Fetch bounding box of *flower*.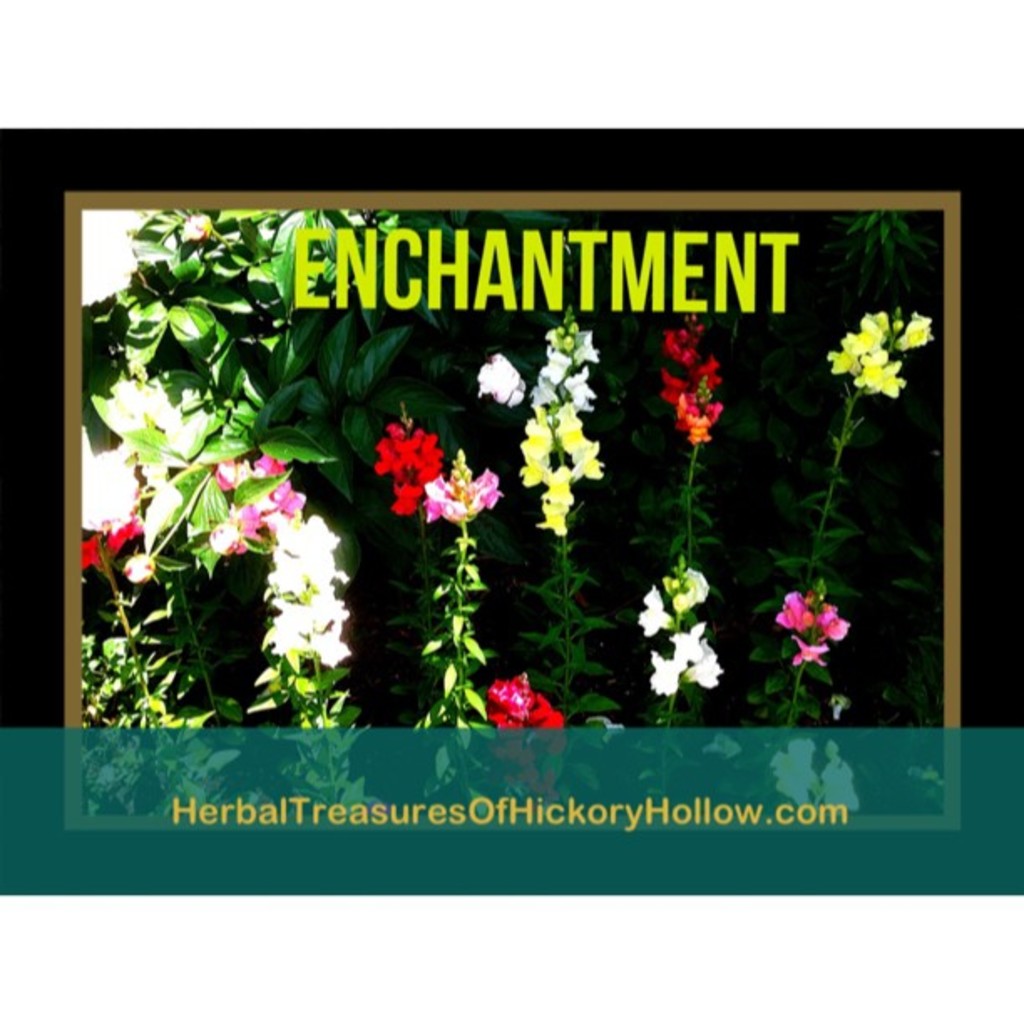
Bbox: x1=477 y1=351 x2=524 y2=405.
